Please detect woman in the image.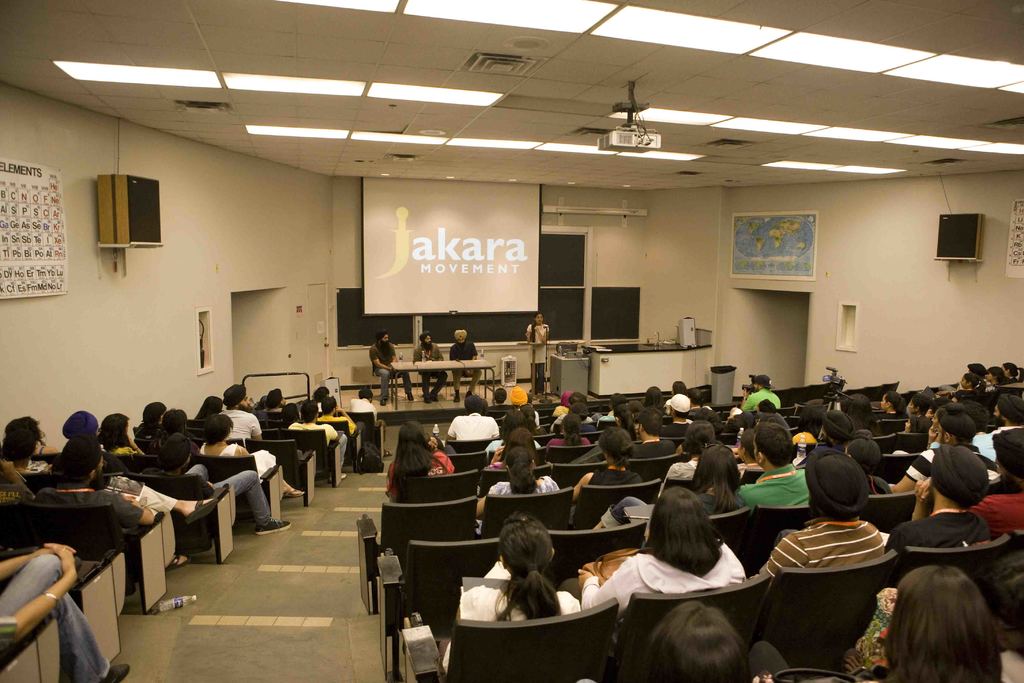
[left=379, top=416, right=459, bottom=499].
